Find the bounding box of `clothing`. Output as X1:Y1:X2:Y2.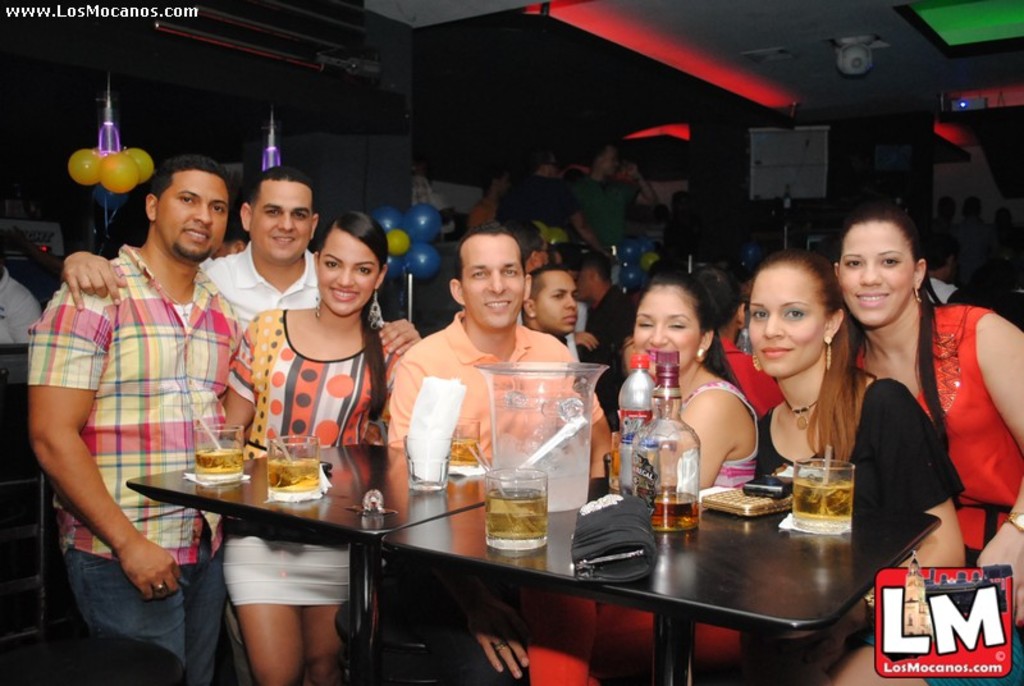
722:337:781:417.
